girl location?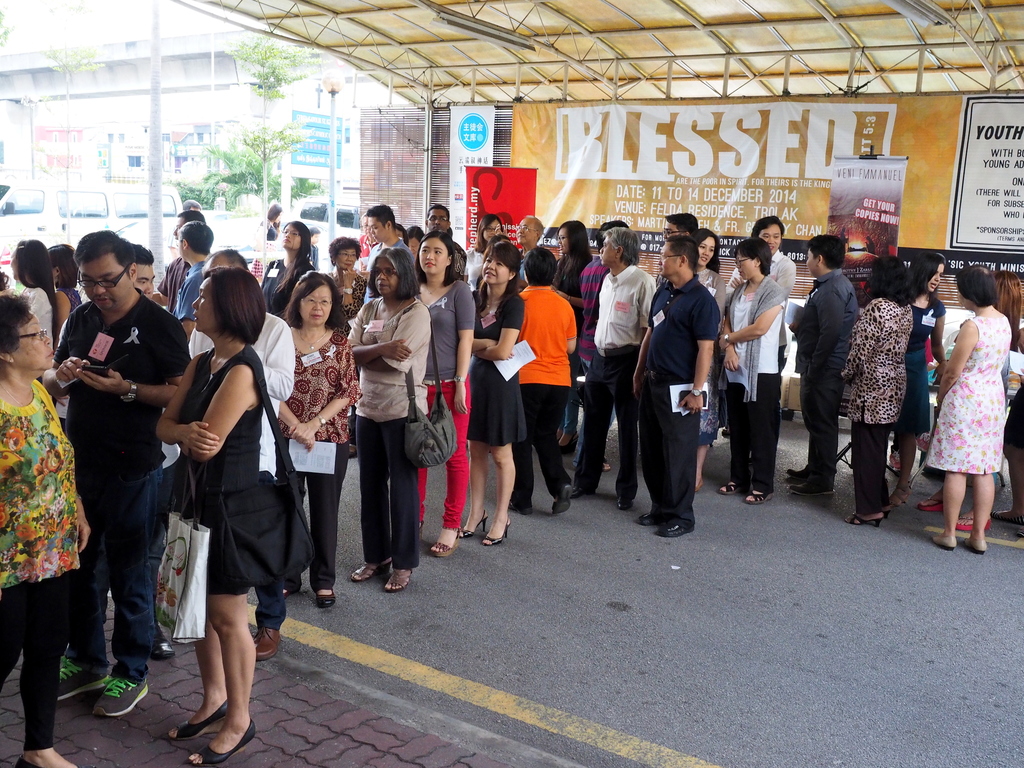
rect(552, 216, 594, 456)
